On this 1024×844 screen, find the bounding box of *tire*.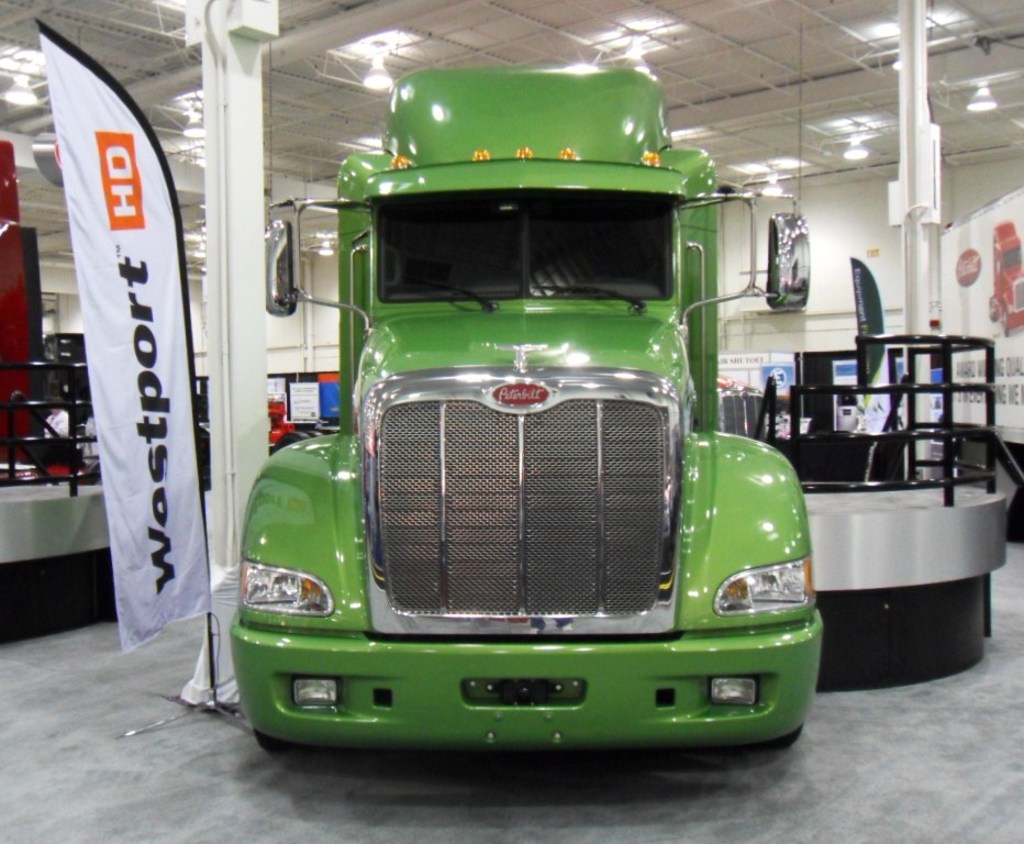
Bounding box: (left=275, top=425, right=303, bottom=448).
